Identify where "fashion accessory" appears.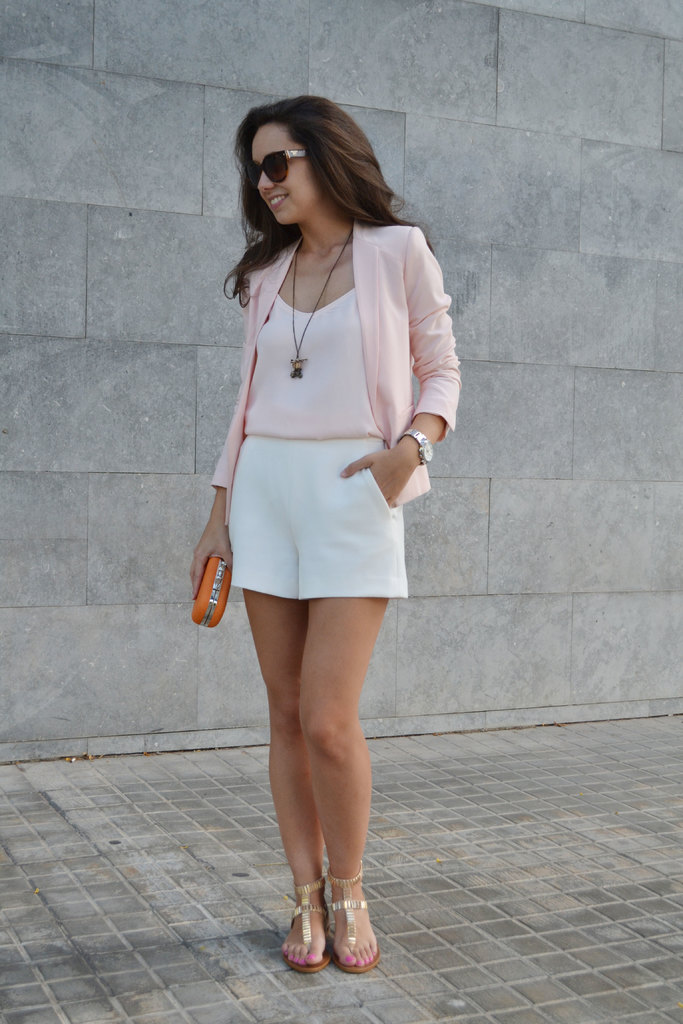
Appears at <region>291, 228, 354, 383</region>.
